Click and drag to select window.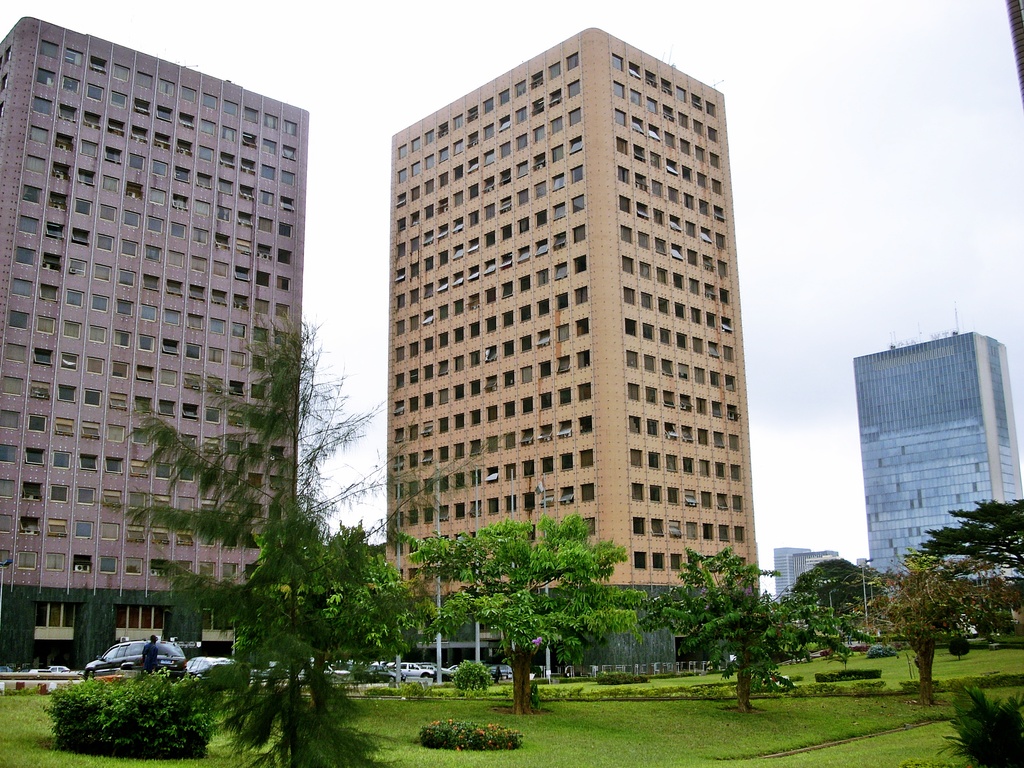
Selection: <bbox>484, 230, 492, 253</bbox>.
